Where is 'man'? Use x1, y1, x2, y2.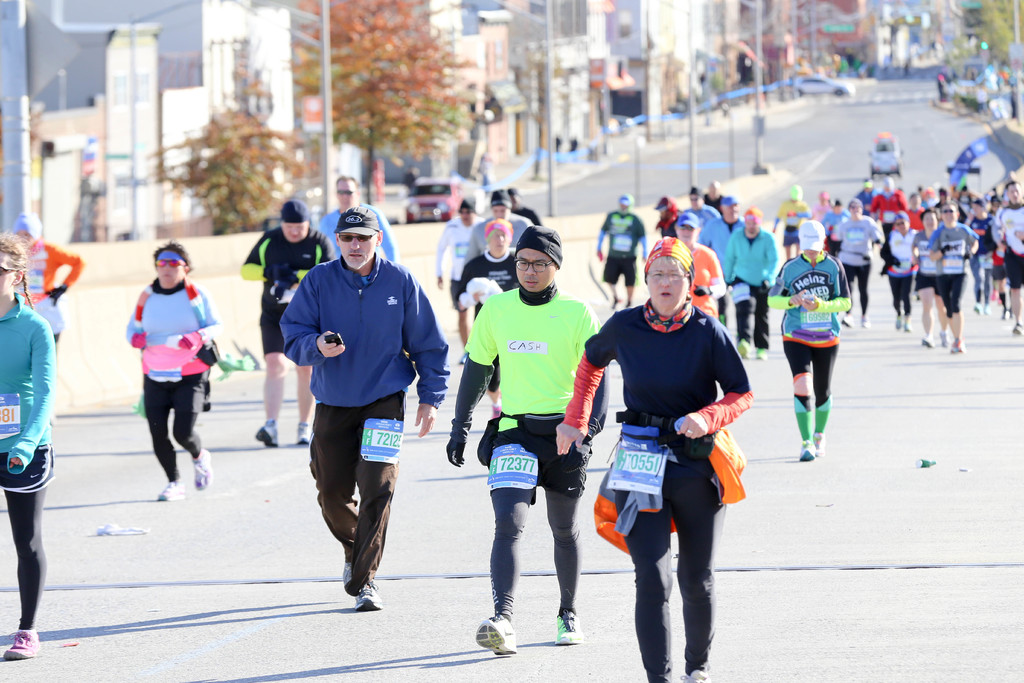
319, 174, 396, 265.
